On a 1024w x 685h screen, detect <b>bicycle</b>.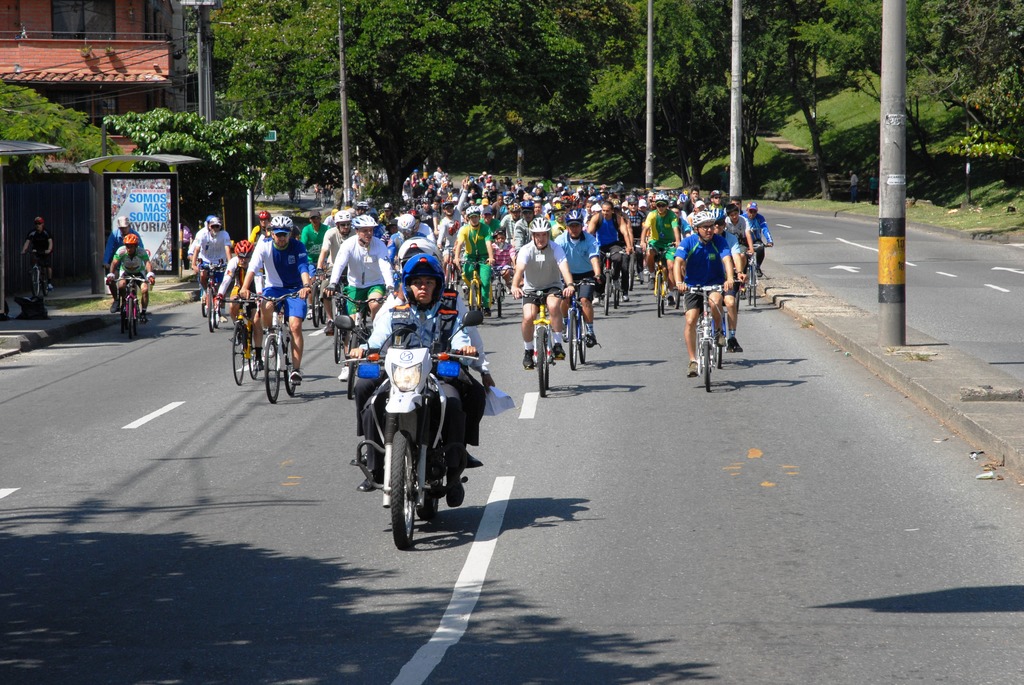
rect(637, 247, 669, 317).
